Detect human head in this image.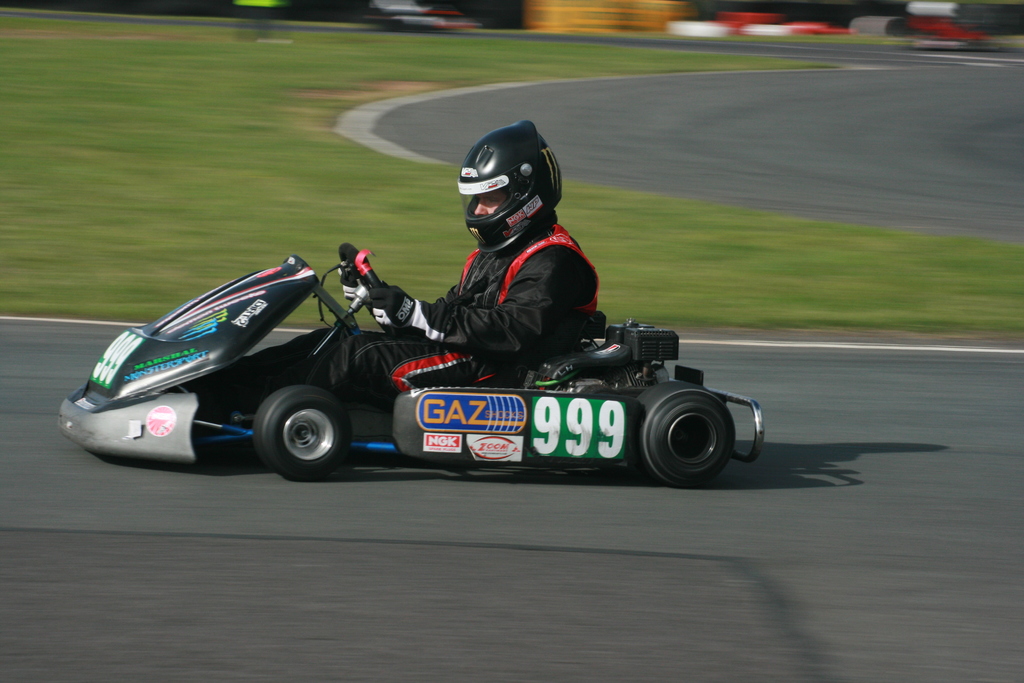
Detection: left=461, top=118, right=561, bottom=249.
